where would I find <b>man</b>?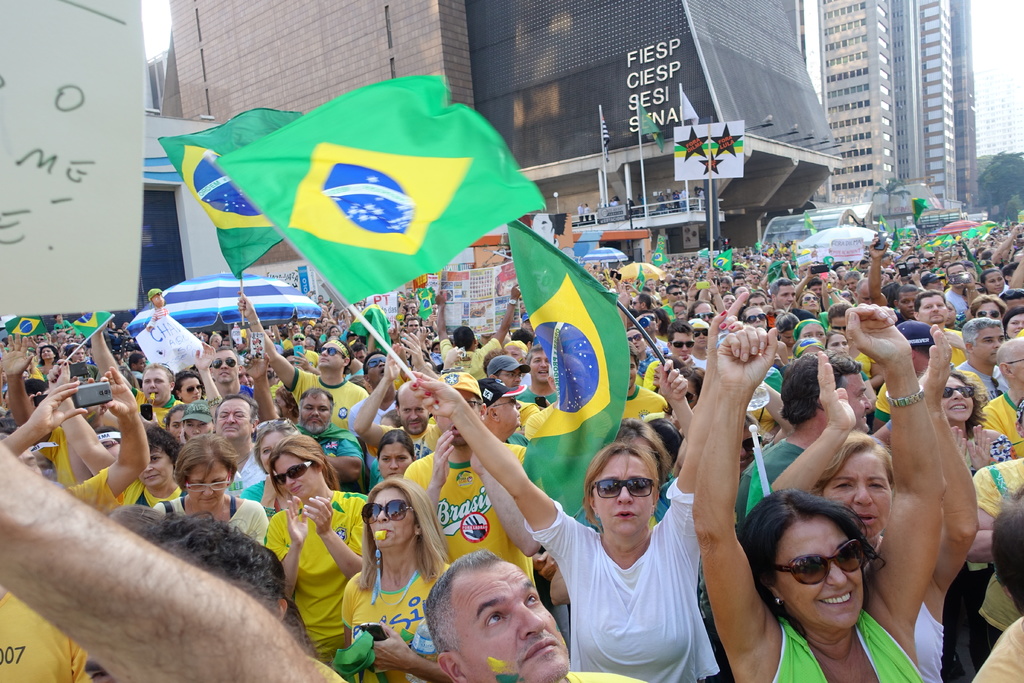
At bbox(575, 201, 586, 224).
